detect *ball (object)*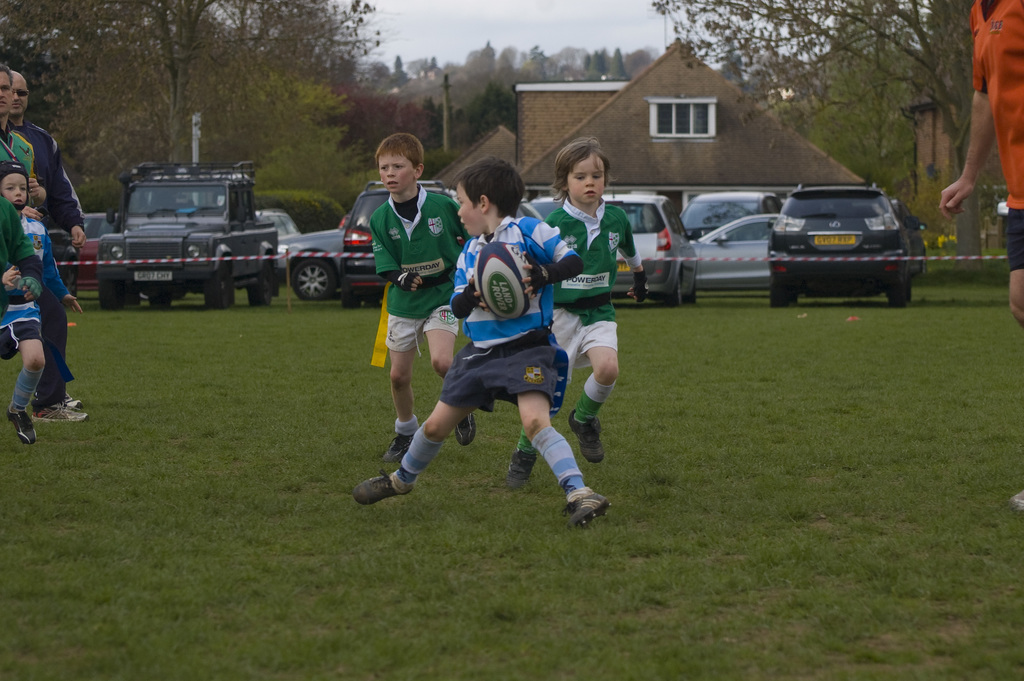
<region>479, 236, 540, 322</region>
